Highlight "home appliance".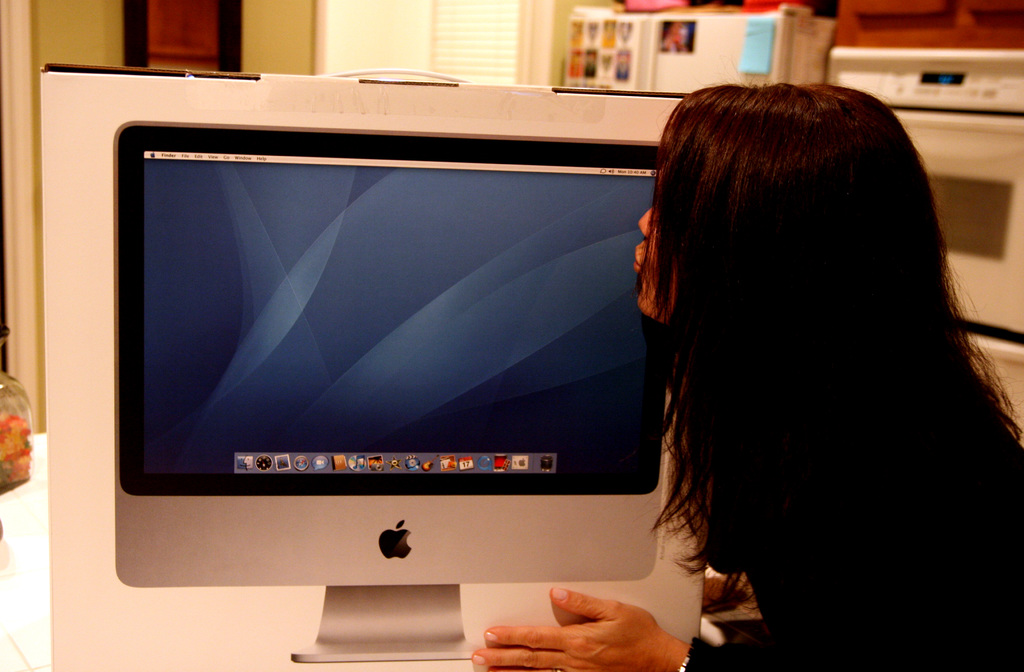
Highlighted region: (886, 100, 1023, 338).
